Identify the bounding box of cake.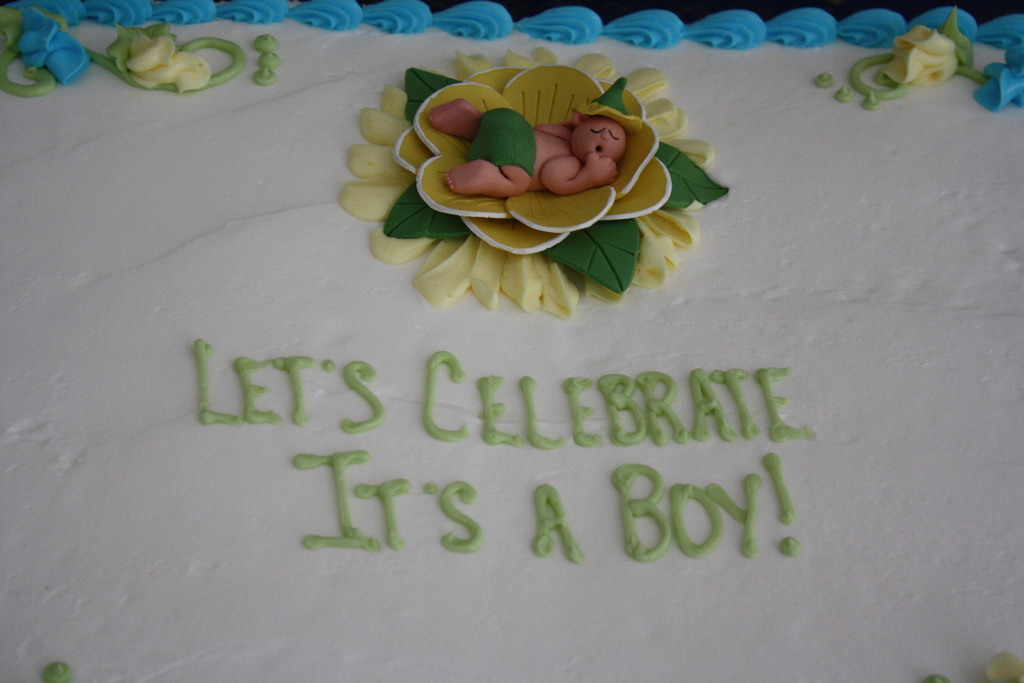
(0,0,1023,682).
